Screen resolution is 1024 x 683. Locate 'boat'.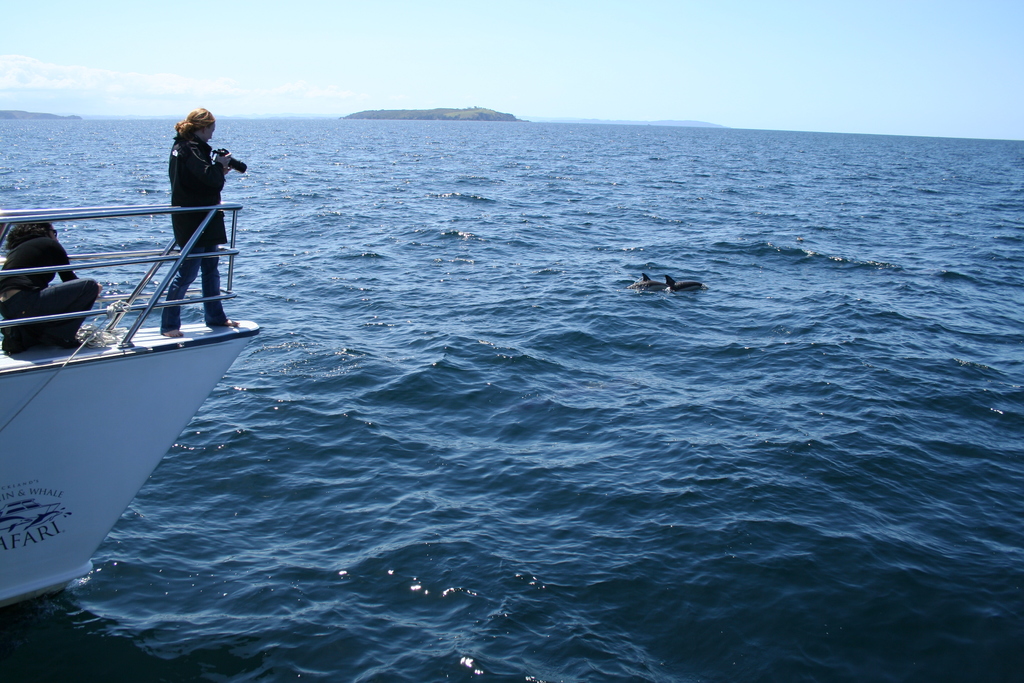
locate(6, 231, 243, 574).
